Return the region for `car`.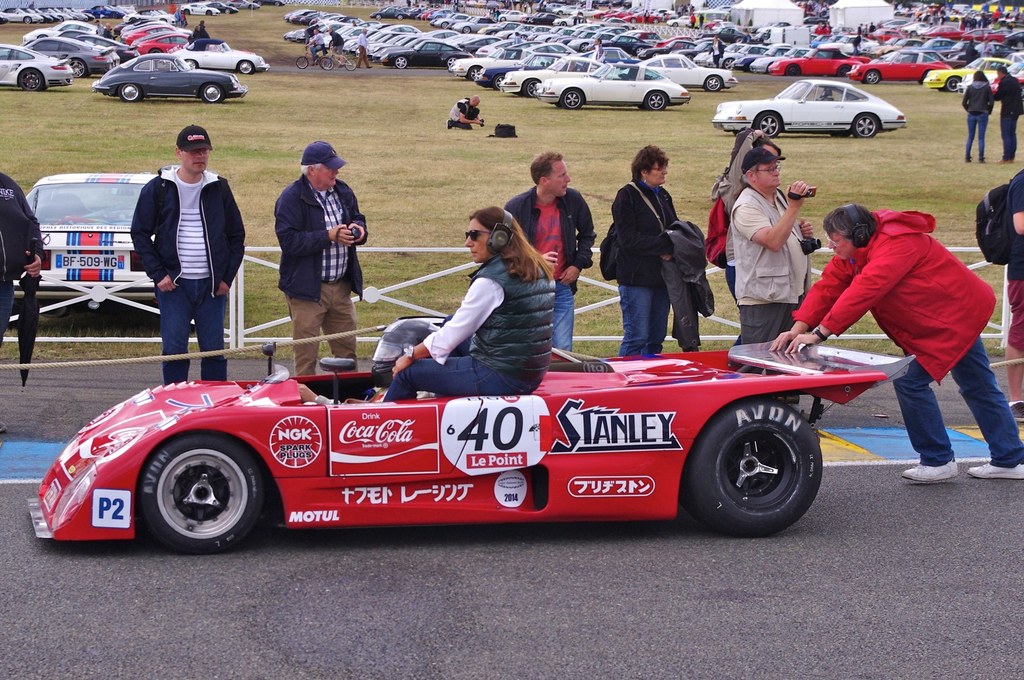
[left=0, top=42, right=76, bottom=96].
